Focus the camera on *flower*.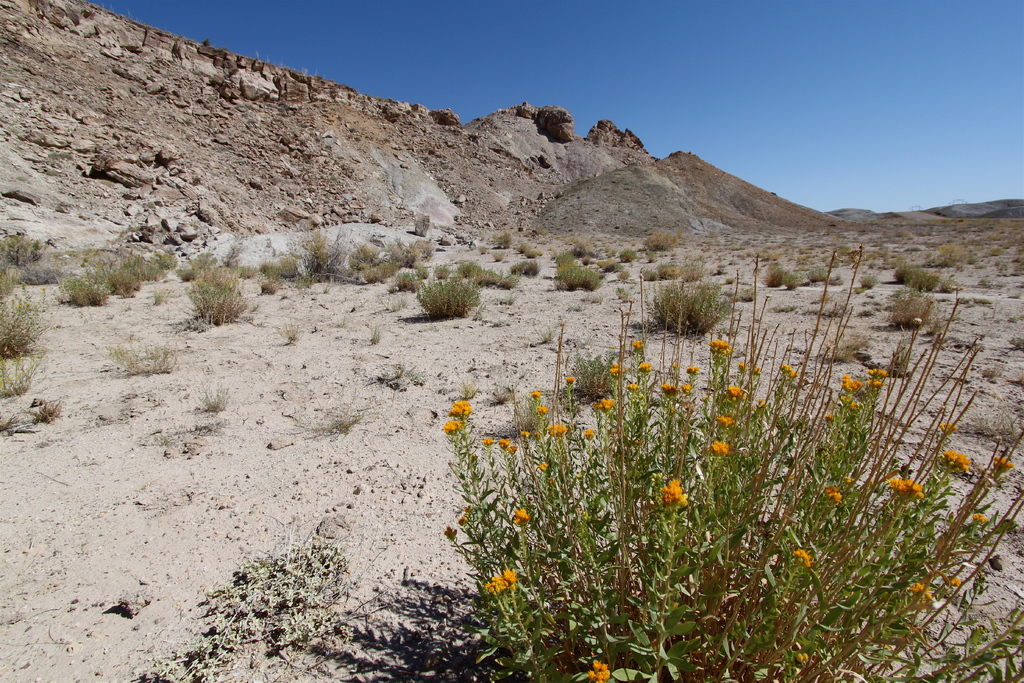
Focus region: 937,573,966,586.
